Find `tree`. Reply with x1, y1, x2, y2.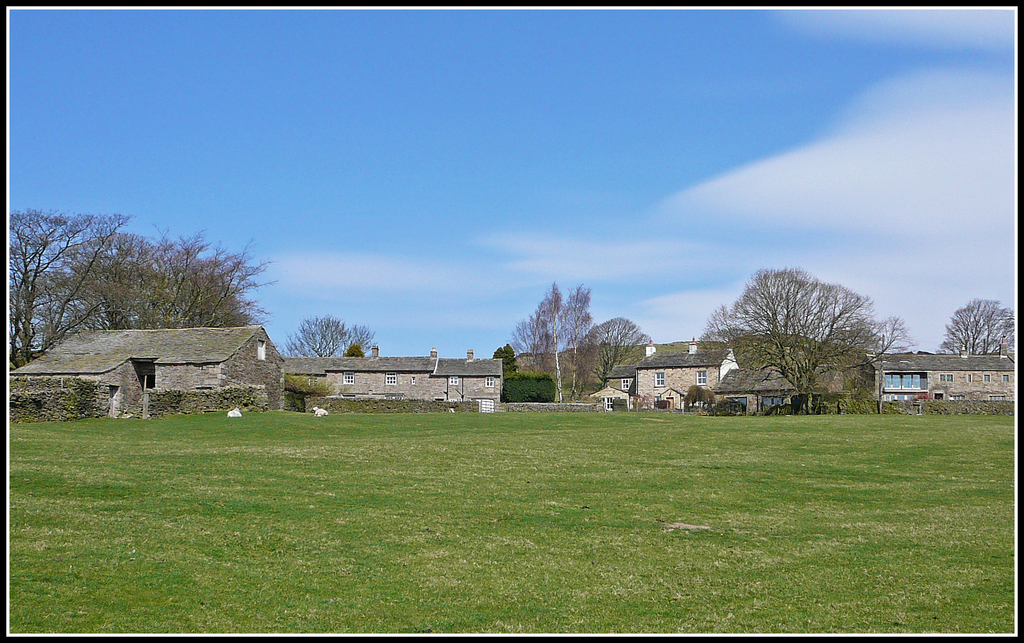
935, 298, 1016, 355.
